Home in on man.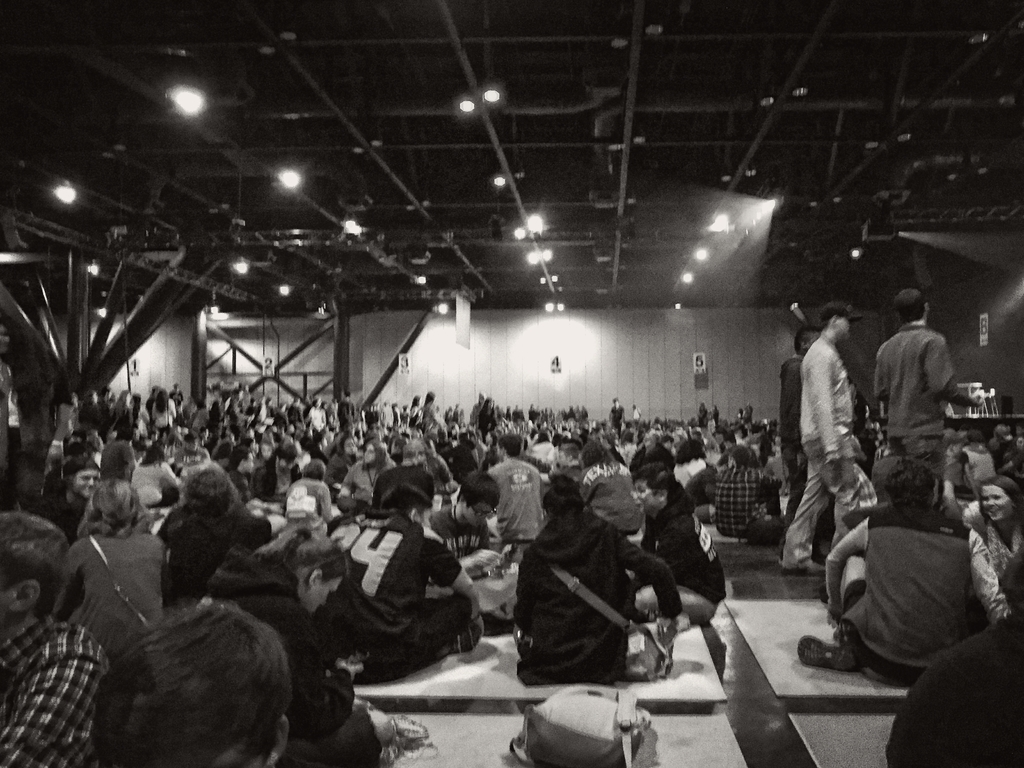
Homed in at Rect(42, 455, 100, 544).
